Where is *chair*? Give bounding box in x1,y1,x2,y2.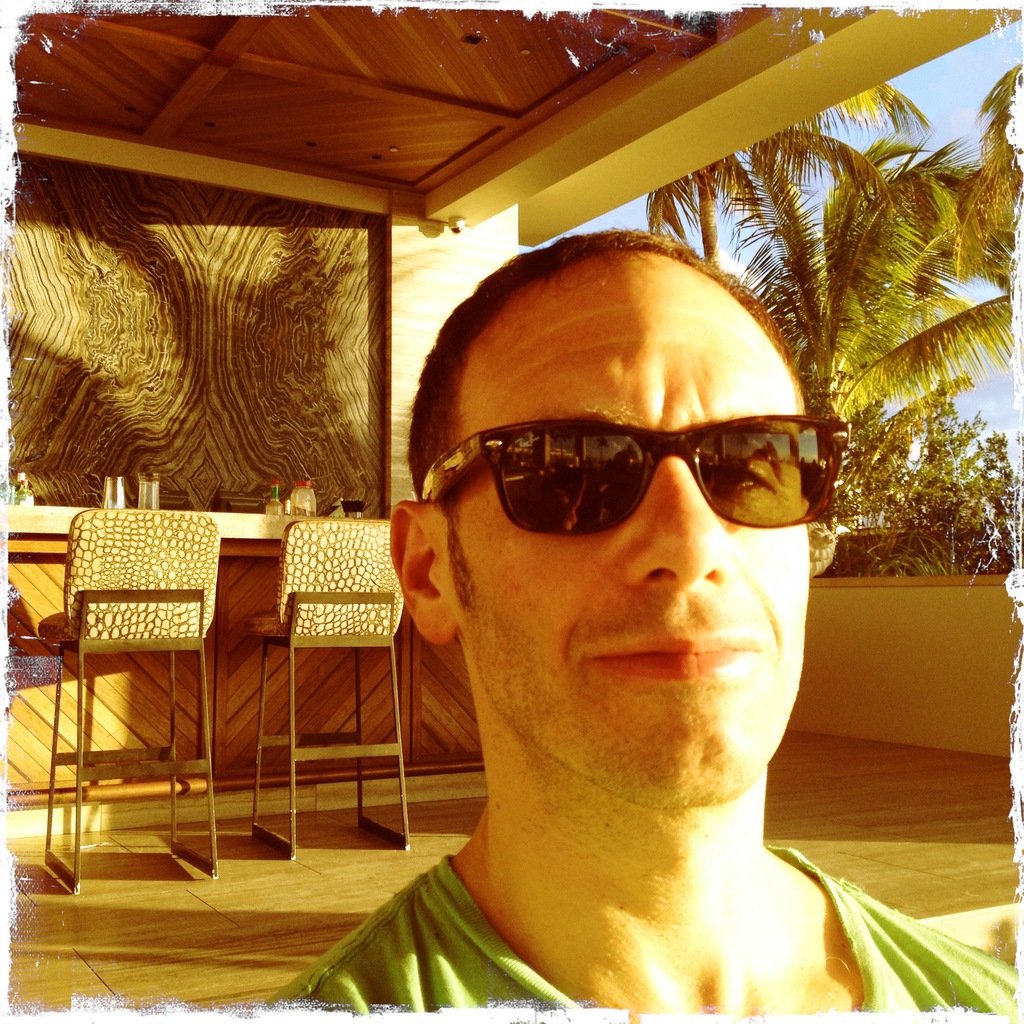
249,515,413,861.
